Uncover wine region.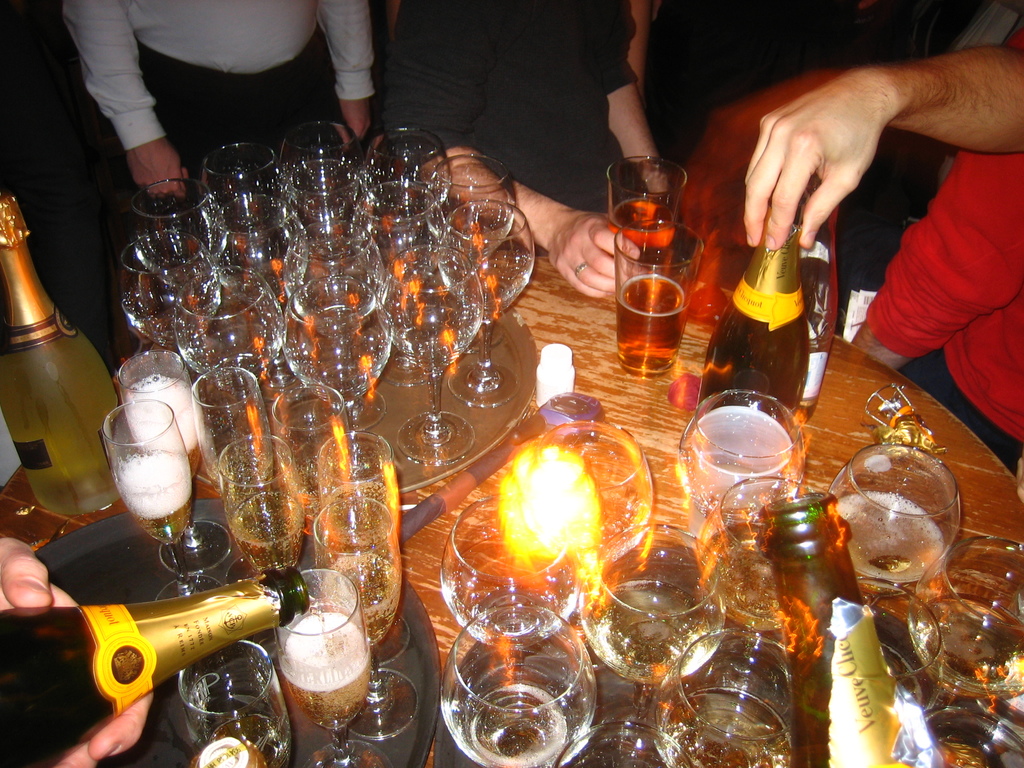
Uncovered: Rect(690, 199, 808, 441).
